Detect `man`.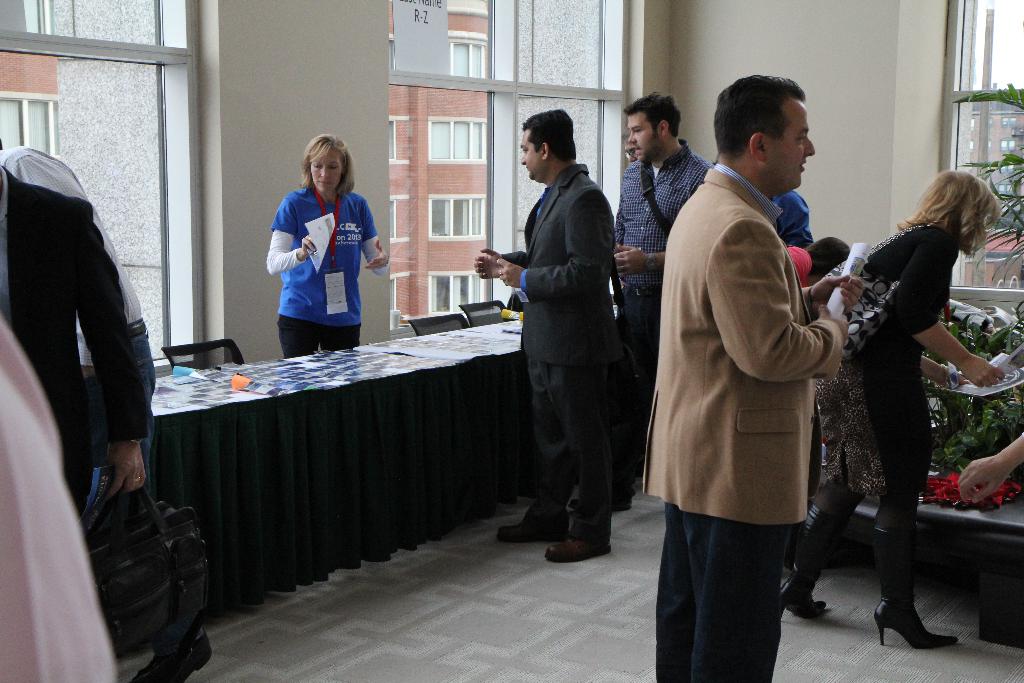
Detected at bbox=(621, 130, 637, 160).
